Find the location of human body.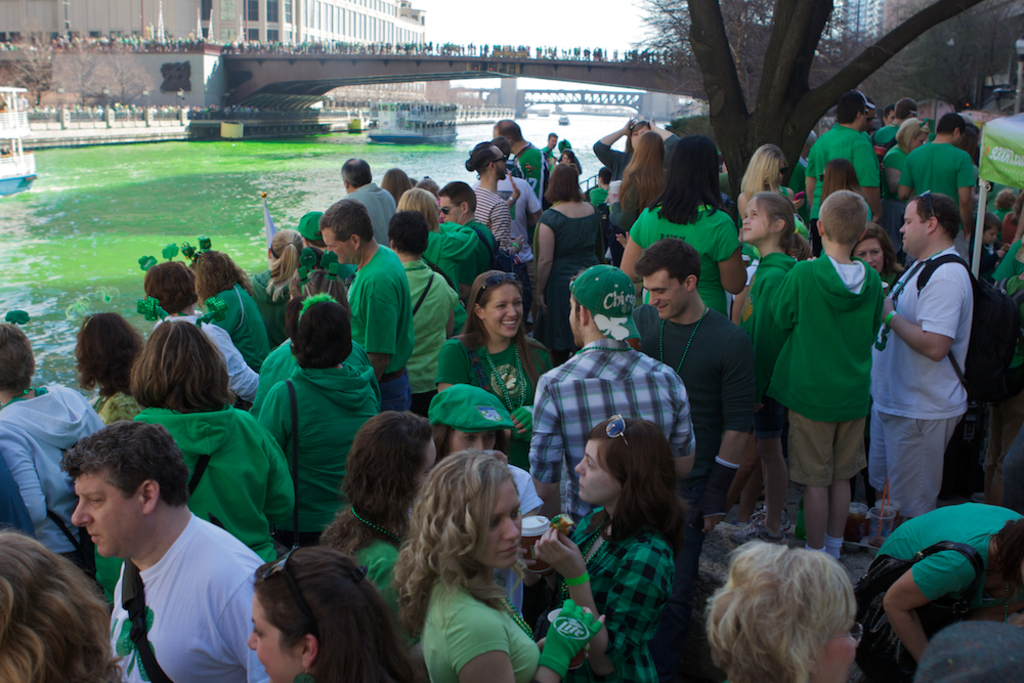
Location: [x1=803, y1=83, x2=876, y2=207].
